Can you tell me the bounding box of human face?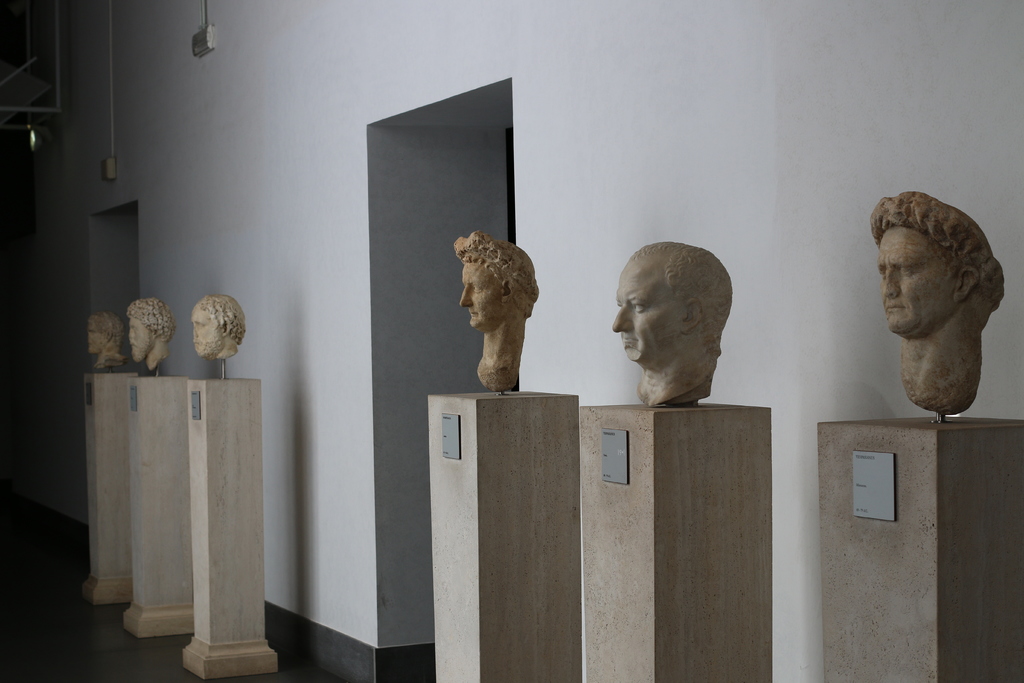
<bbox>129, 313, 152, 359</bbox>.
